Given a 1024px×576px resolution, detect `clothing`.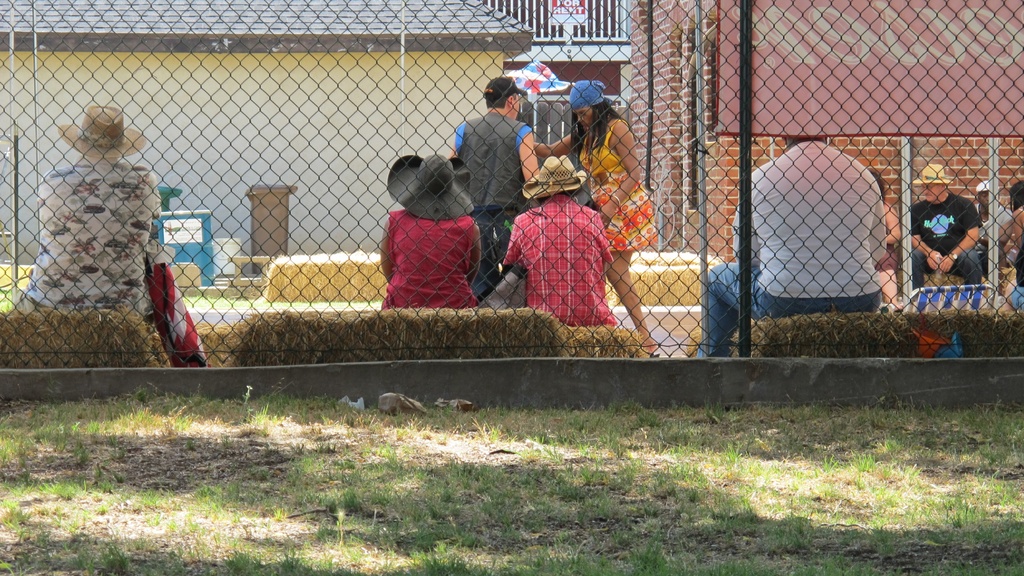
(730,141,891,292).
